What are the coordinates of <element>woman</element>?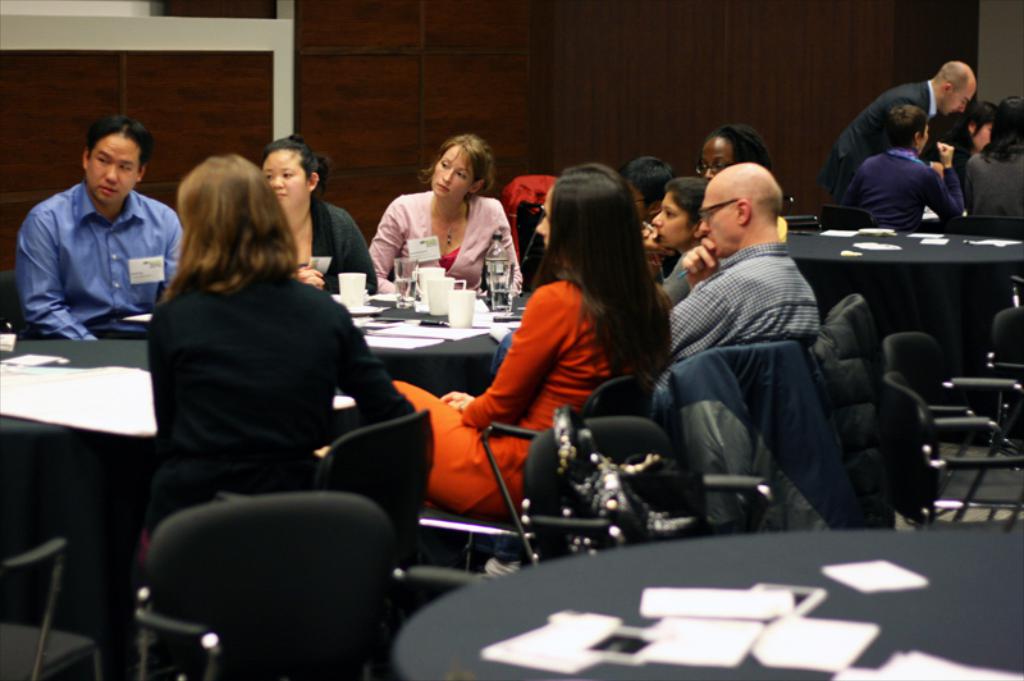
select_region(0, 146, 416, 680).
